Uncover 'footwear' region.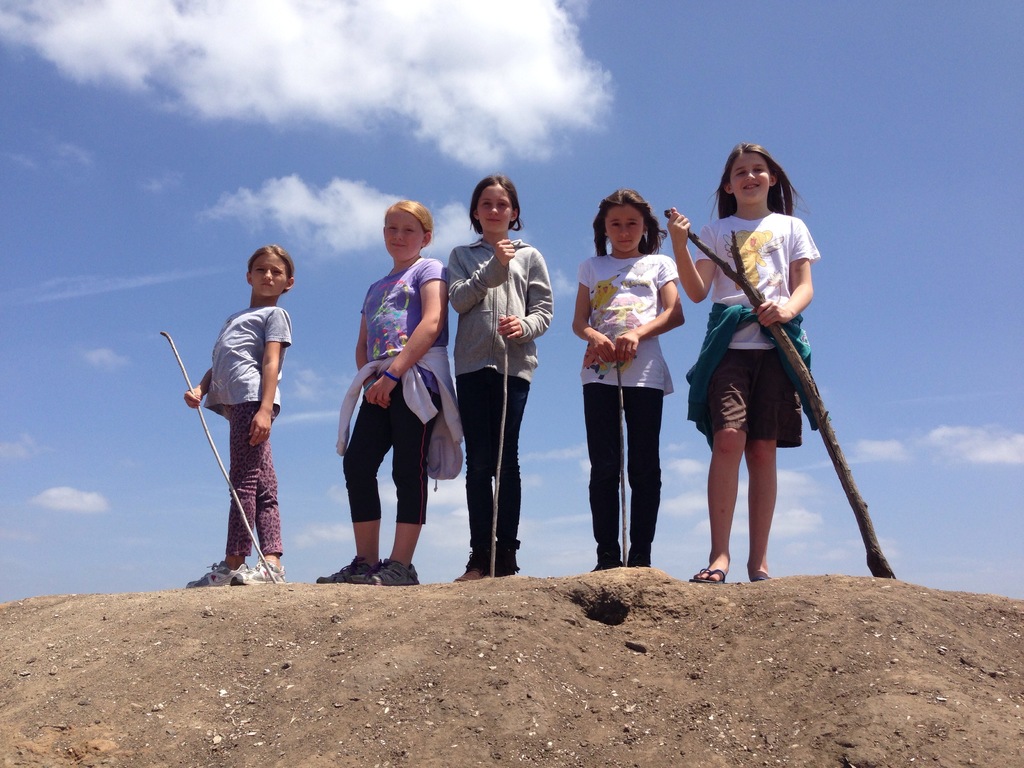
Uncovered: l=316, t=557, r=386, b=589.
